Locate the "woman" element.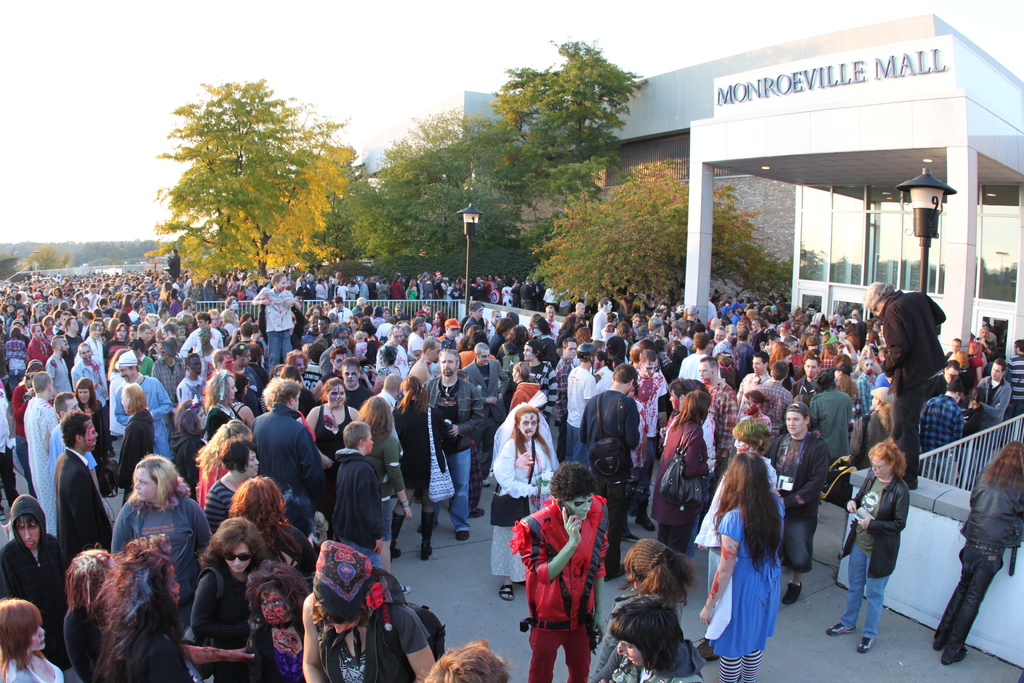
Element bbox: (349, 390, 410, 570).
